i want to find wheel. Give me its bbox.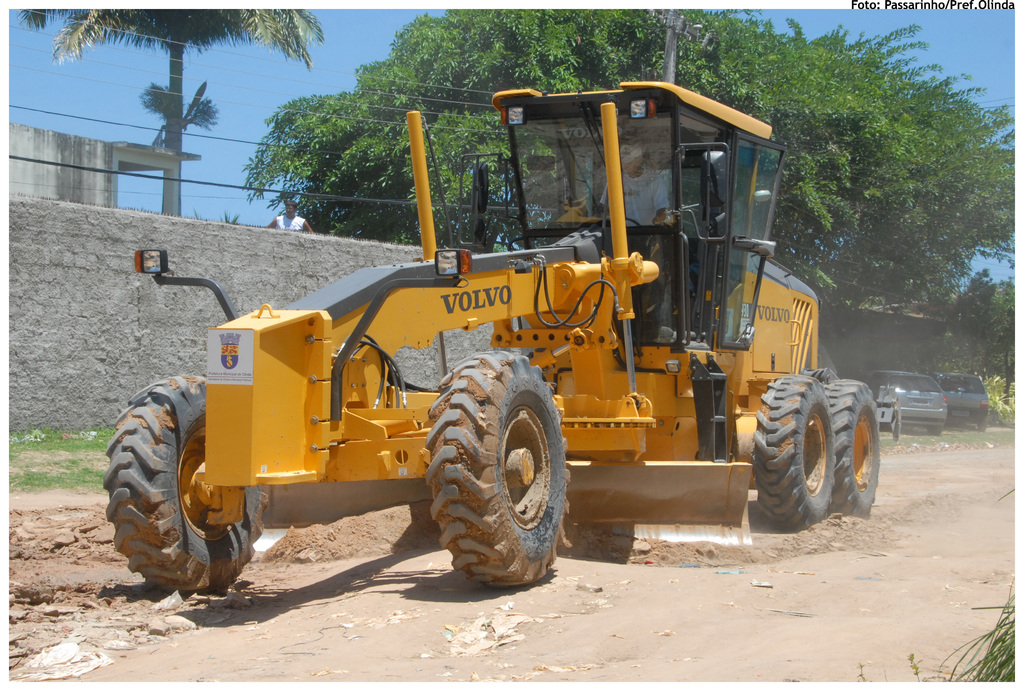
{"x1": 829, "y1": 377, "x2": 883, "y2": 518}.
